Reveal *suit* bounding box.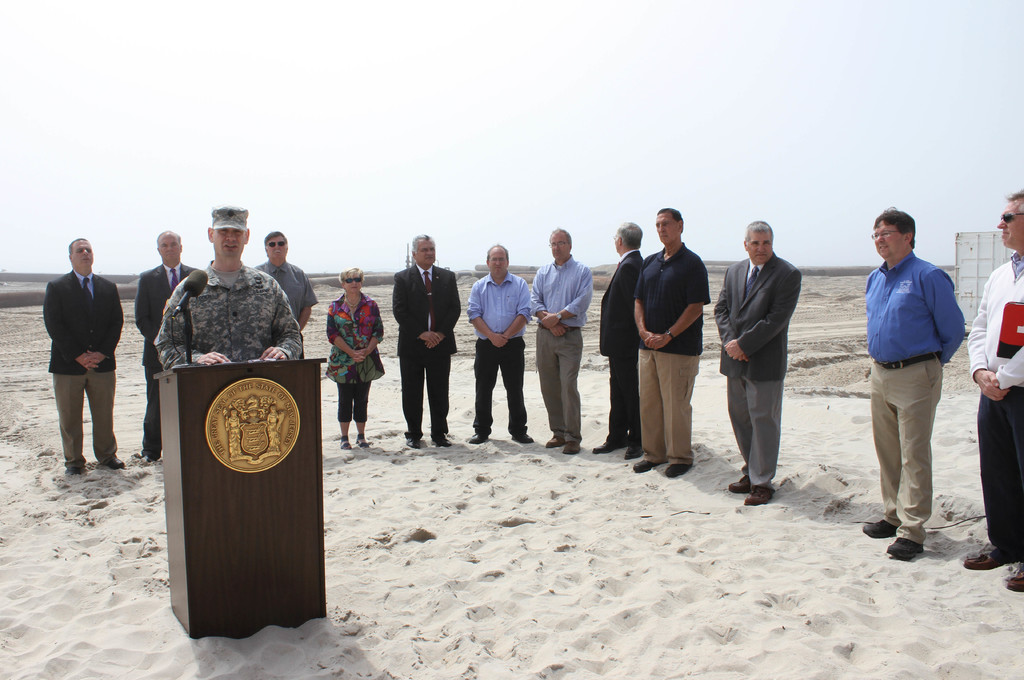
Revealed: left=708, top=251, right=805, bottom=485.
